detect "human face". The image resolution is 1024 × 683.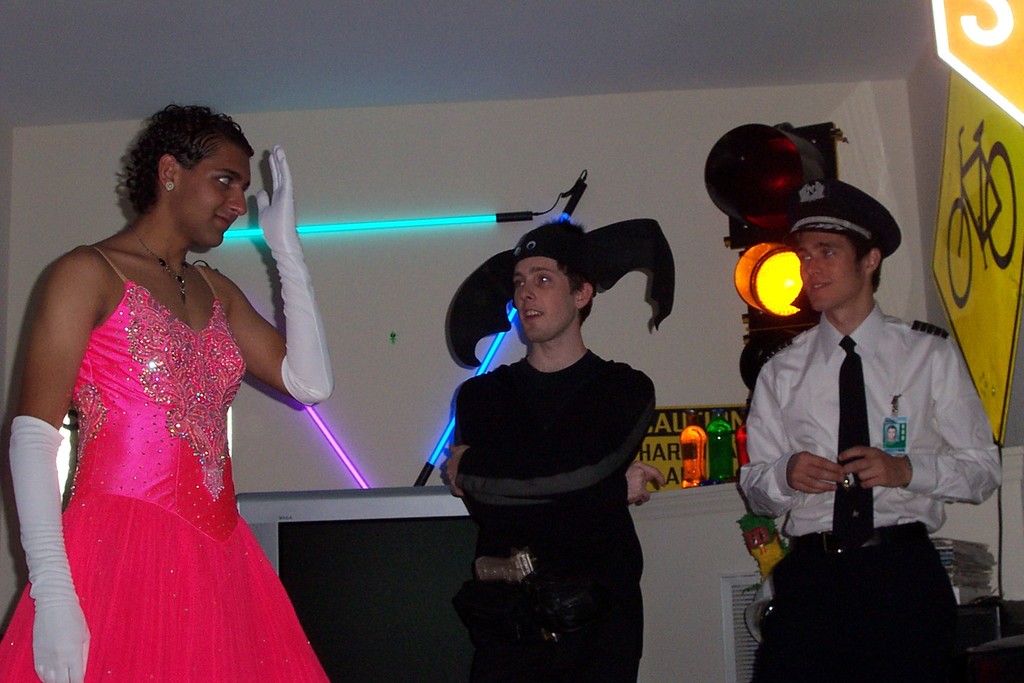
<region>797, 227, 865, 315</region>.
